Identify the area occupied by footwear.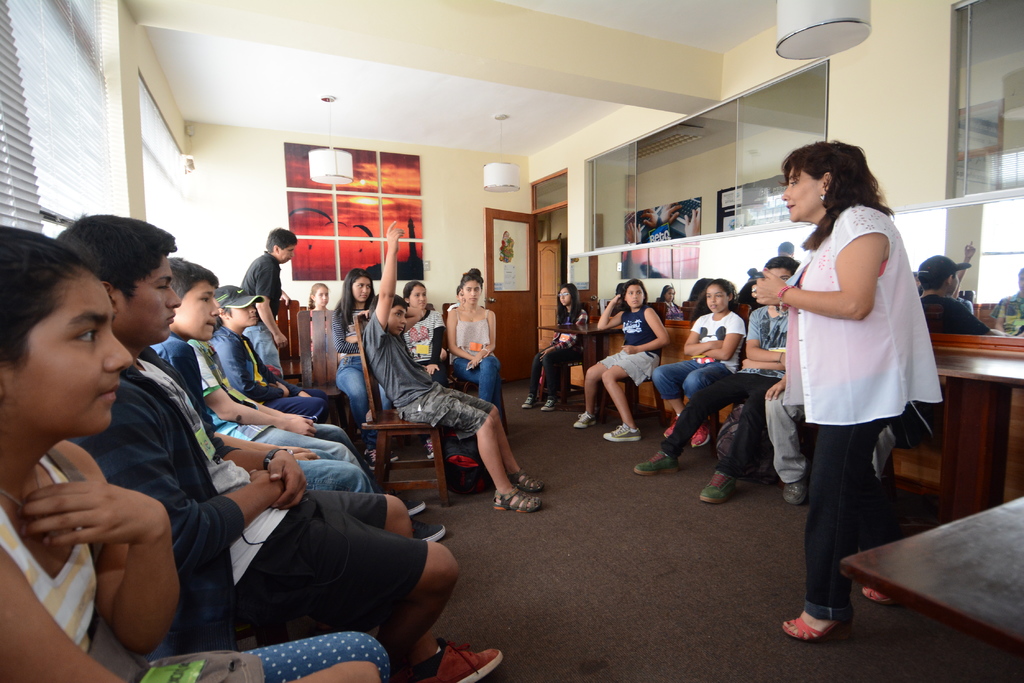
Area: rect(573, 410, 596, 428).
